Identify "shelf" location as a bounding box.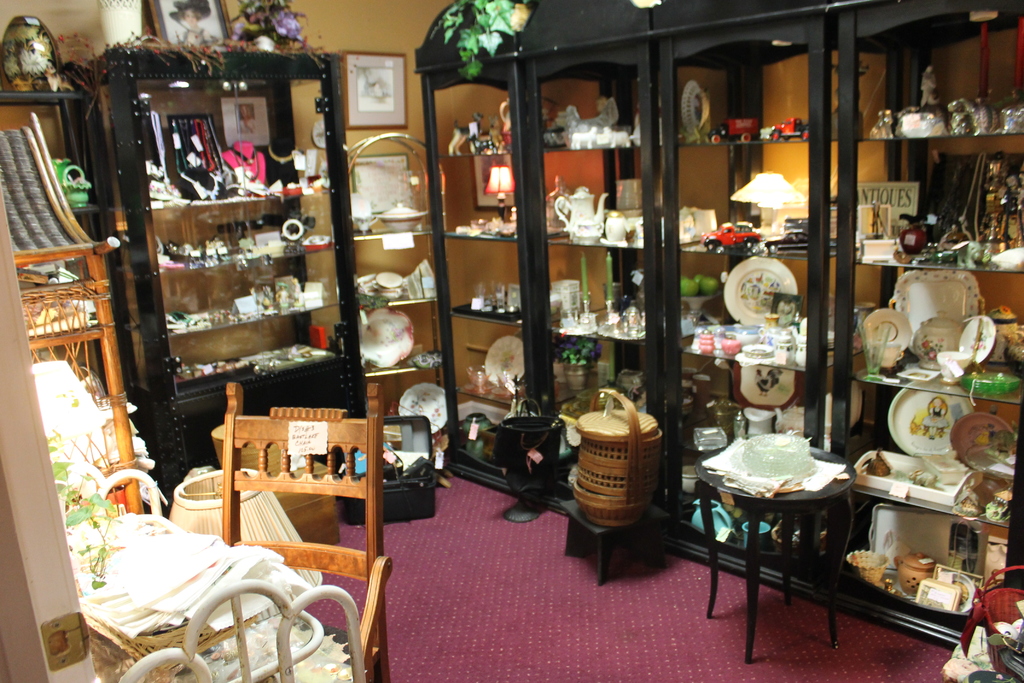
109/66/342/220.
